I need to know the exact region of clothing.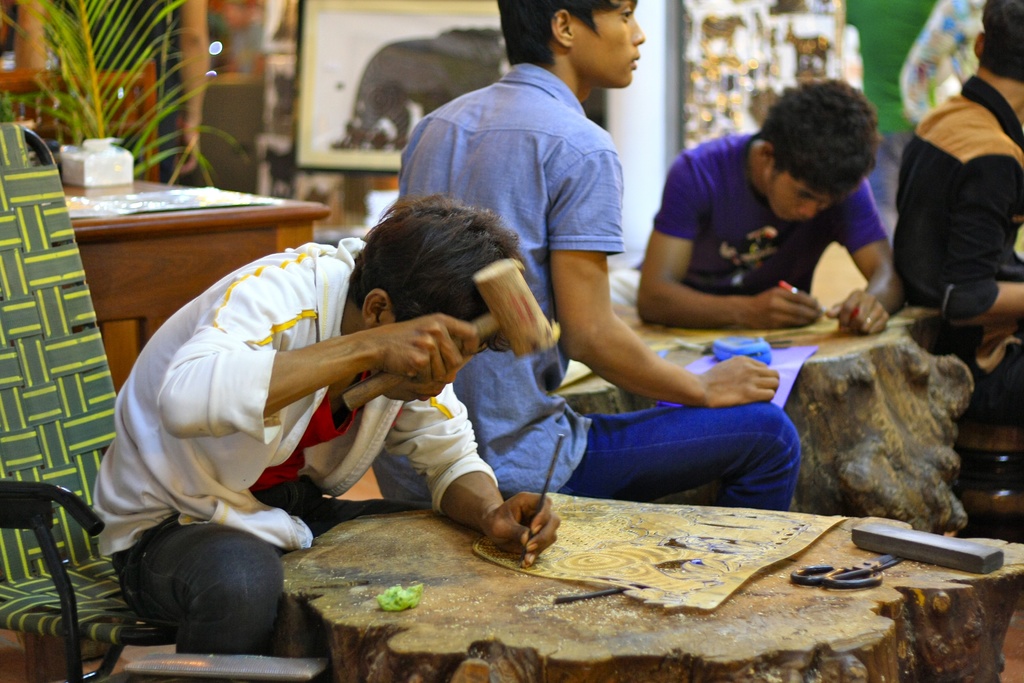
Region: box(367, 62, 808, 512).
